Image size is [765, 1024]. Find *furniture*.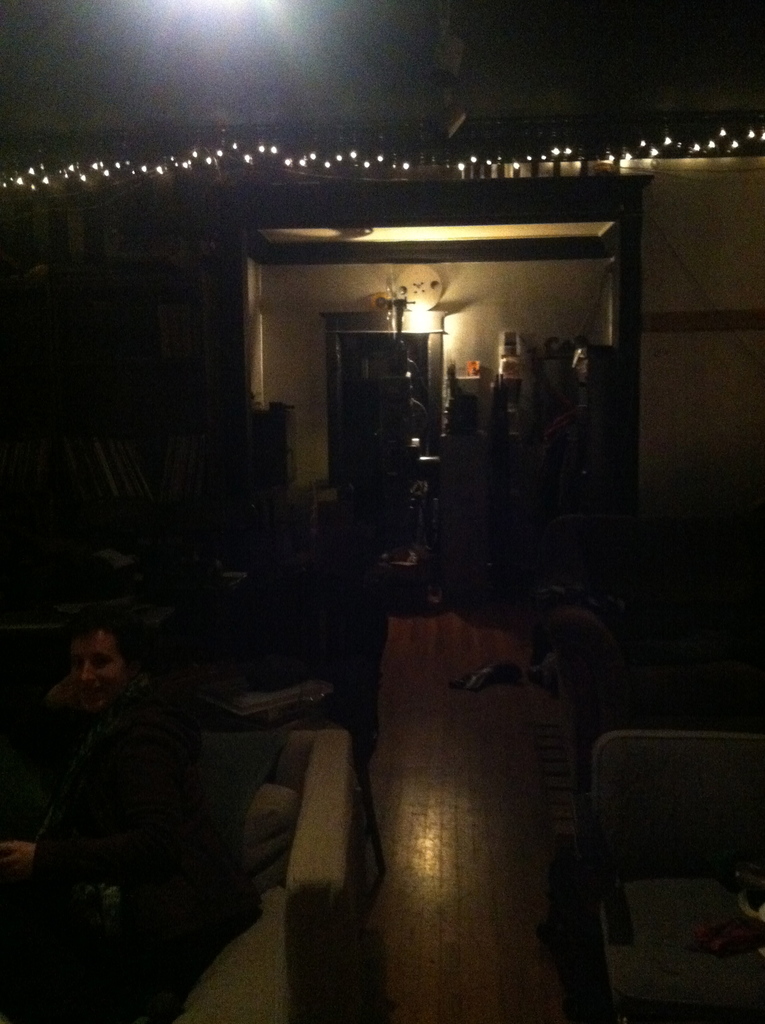
bbox=(0, 724, 375, 1023).
